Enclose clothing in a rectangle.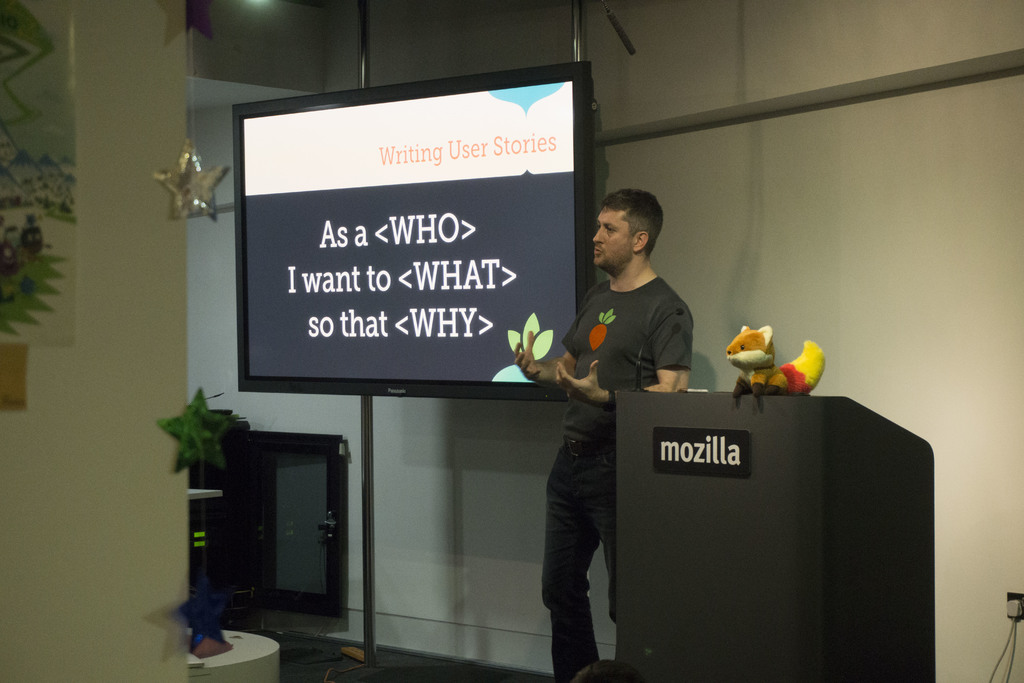
box=[534, 263, 693, 680].
